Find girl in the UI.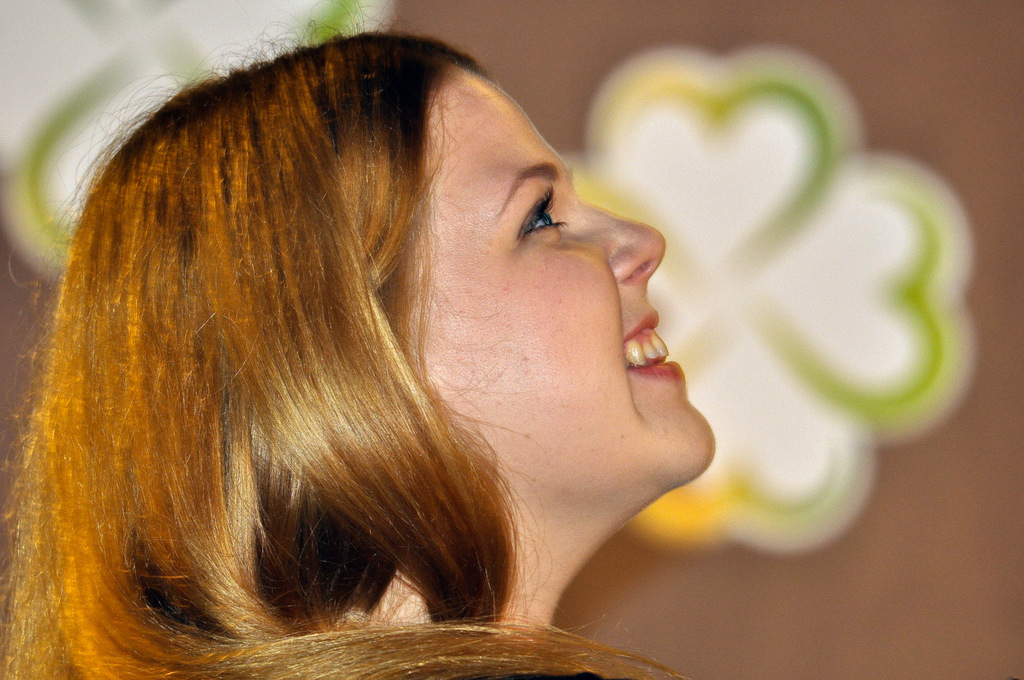
UI element at (0,4,723,679).
